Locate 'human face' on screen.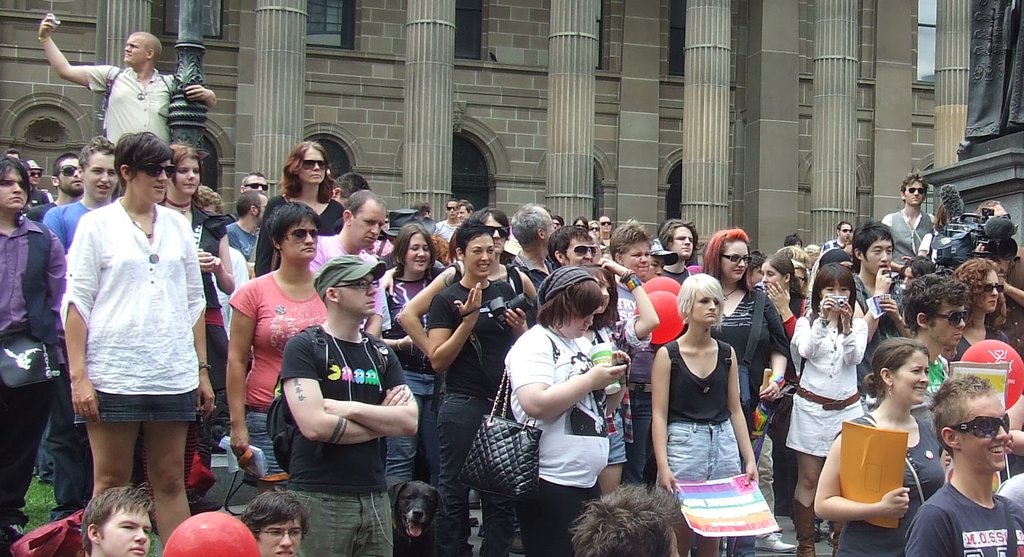
On screen at (left=762, top=262, right=781, bottom=292).
